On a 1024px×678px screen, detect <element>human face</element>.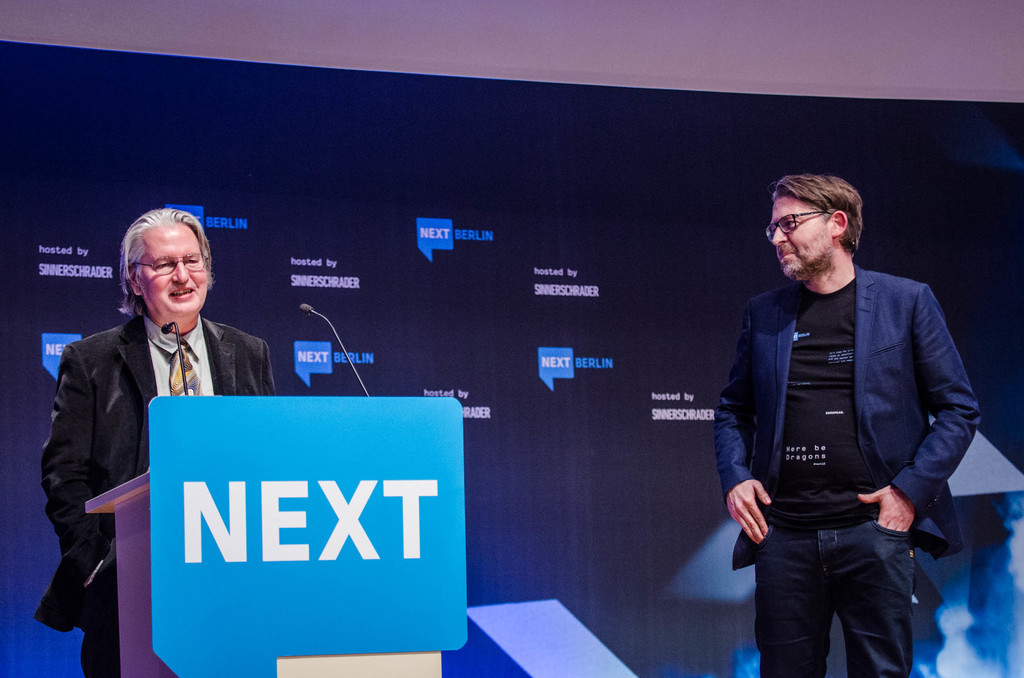
BBox(772, 195, 831, 278).
